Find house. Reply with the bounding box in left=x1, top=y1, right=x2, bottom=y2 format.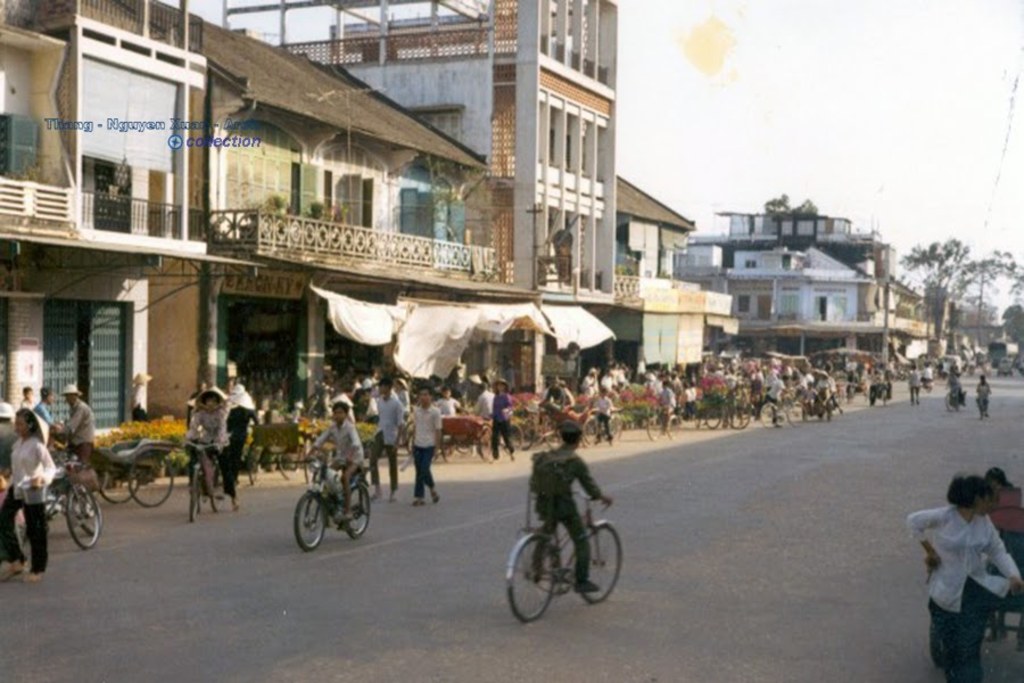
left=208, top=0, right=727, bottom=426.
